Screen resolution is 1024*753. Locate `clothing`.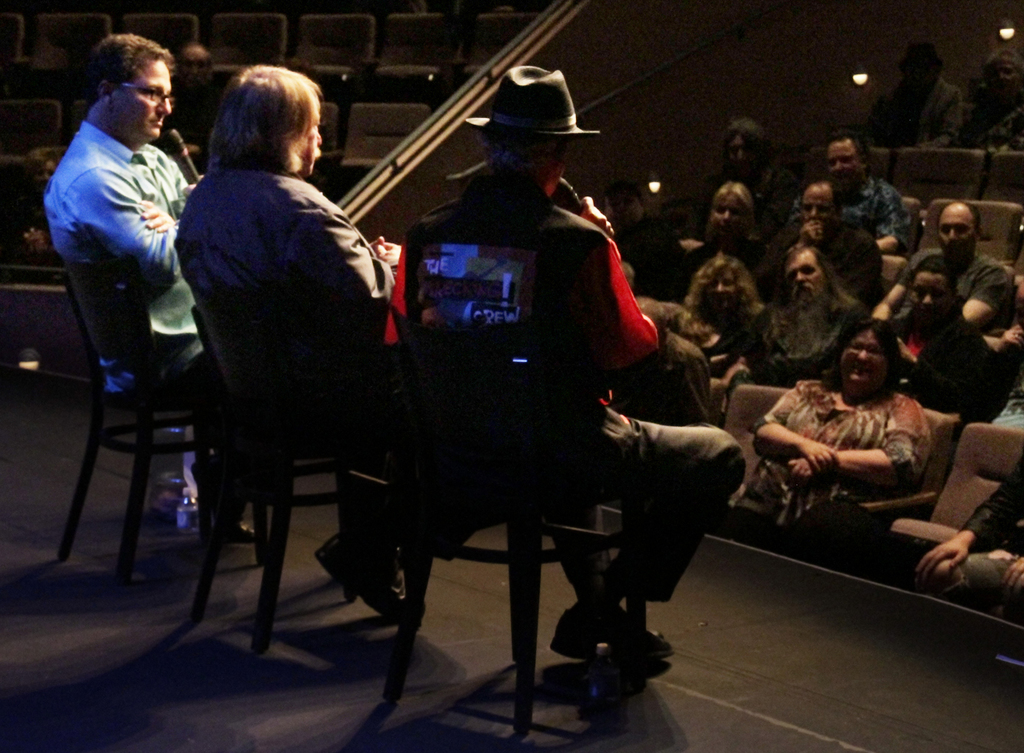
(left=771, top=216, right=907, bottom=315).
